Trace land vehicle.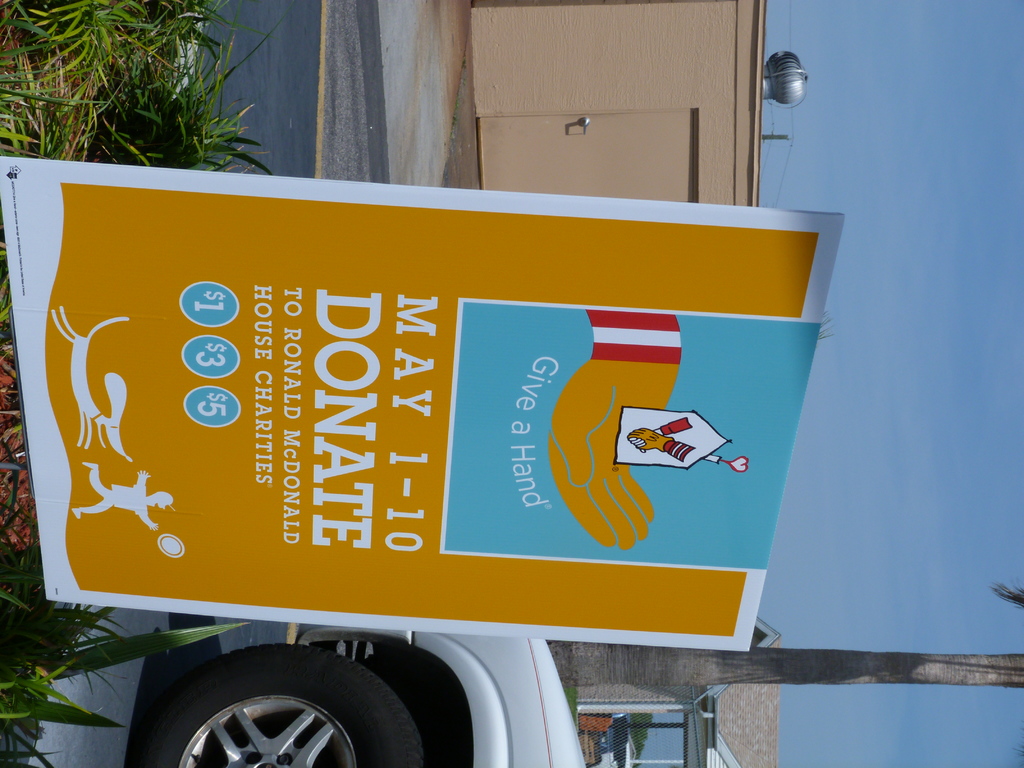
Traced to 126, 622, 592, 767.
